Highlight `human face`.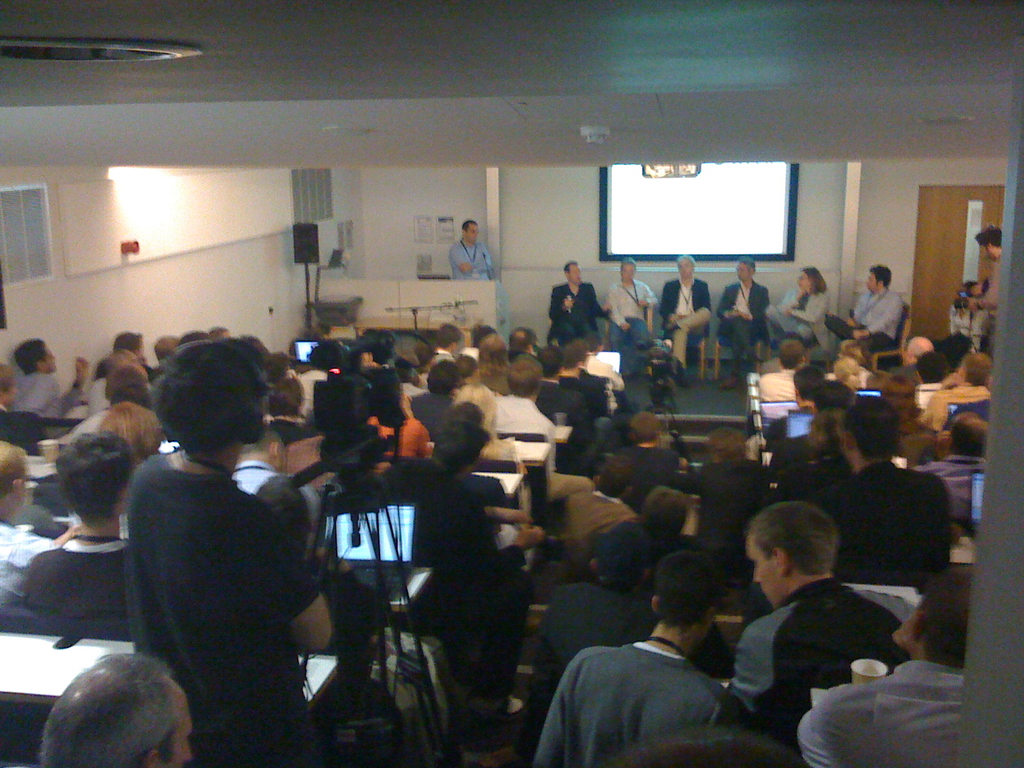
Highlighted region: [left=623, top=263, right=633, bottom=279].
